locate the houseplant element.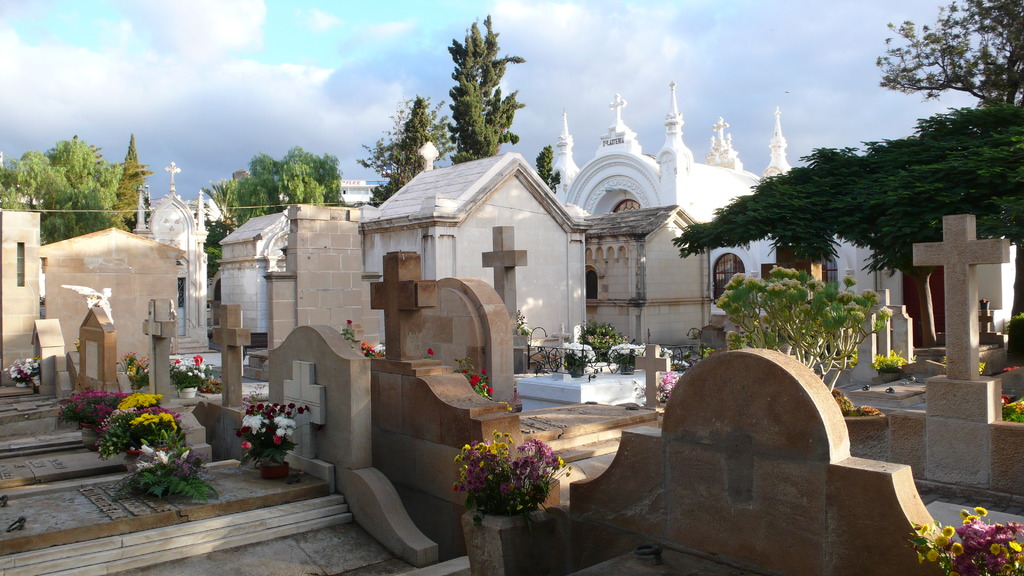
Element bbox: bbox=[60, 388, 119, 431].
